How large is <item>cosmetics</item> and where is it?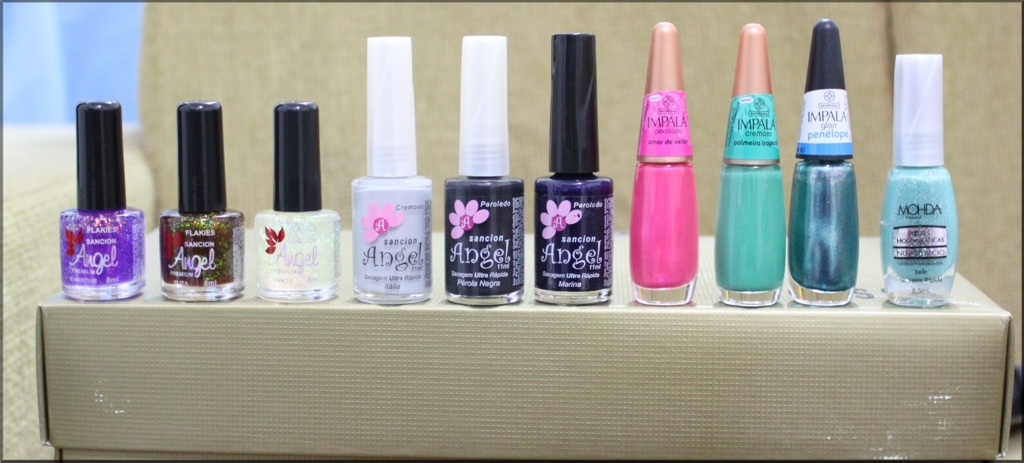
Bounding box: (x1=352, y1=35, x2=429, y2=301).
